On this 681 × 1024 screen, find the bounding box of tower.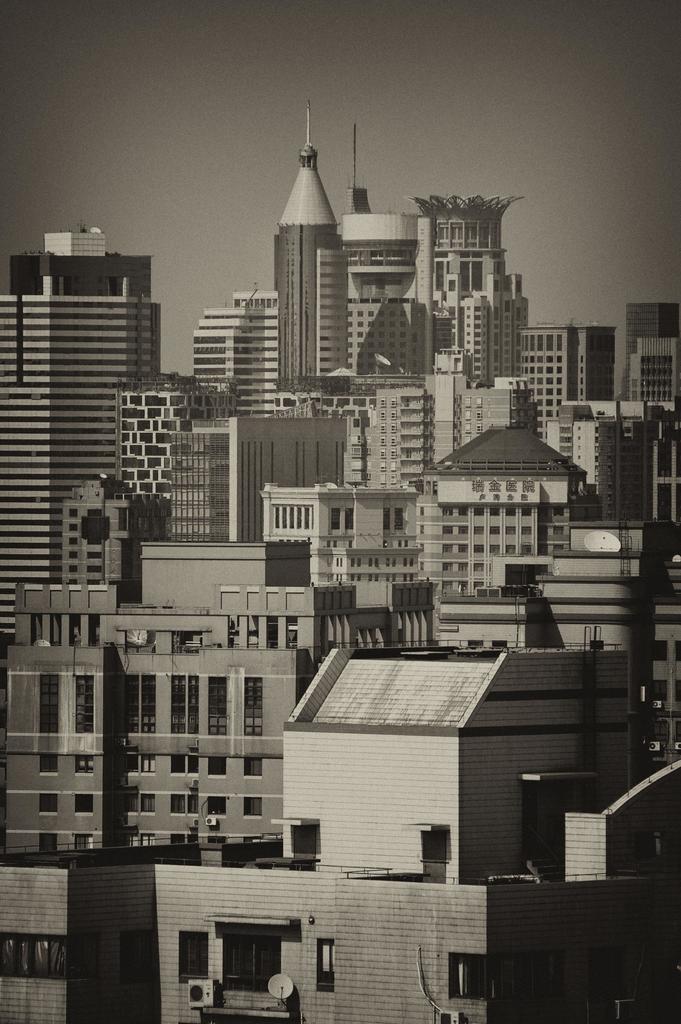
Bounding box: (425, 421, 571, 633).
